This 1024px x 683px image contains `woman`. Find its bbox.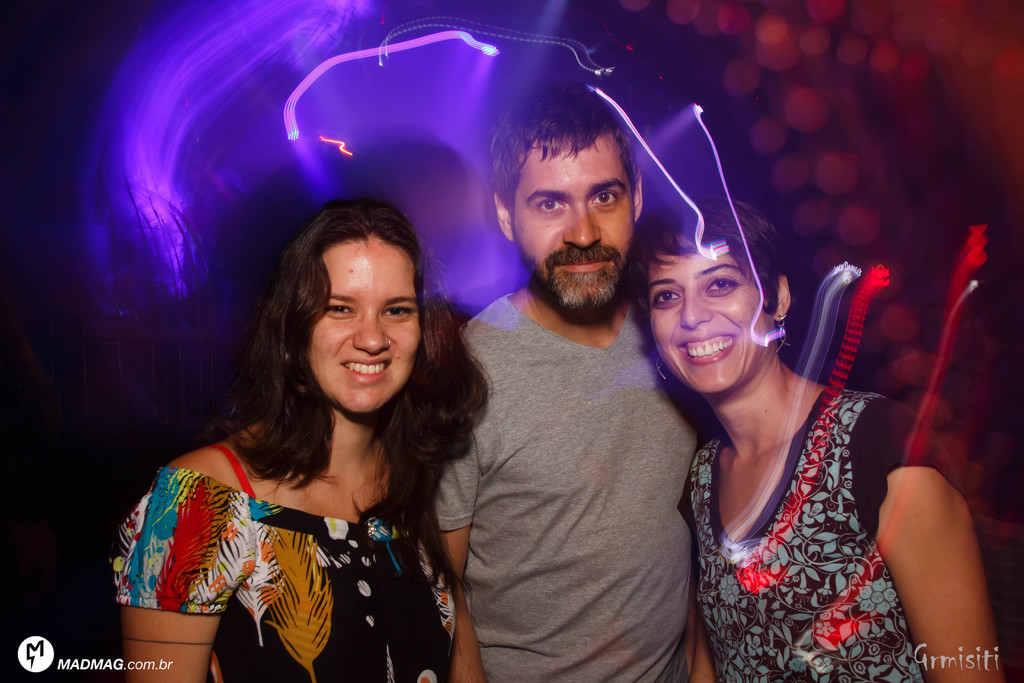
<region>632, 197, 1000, 682</region>.
